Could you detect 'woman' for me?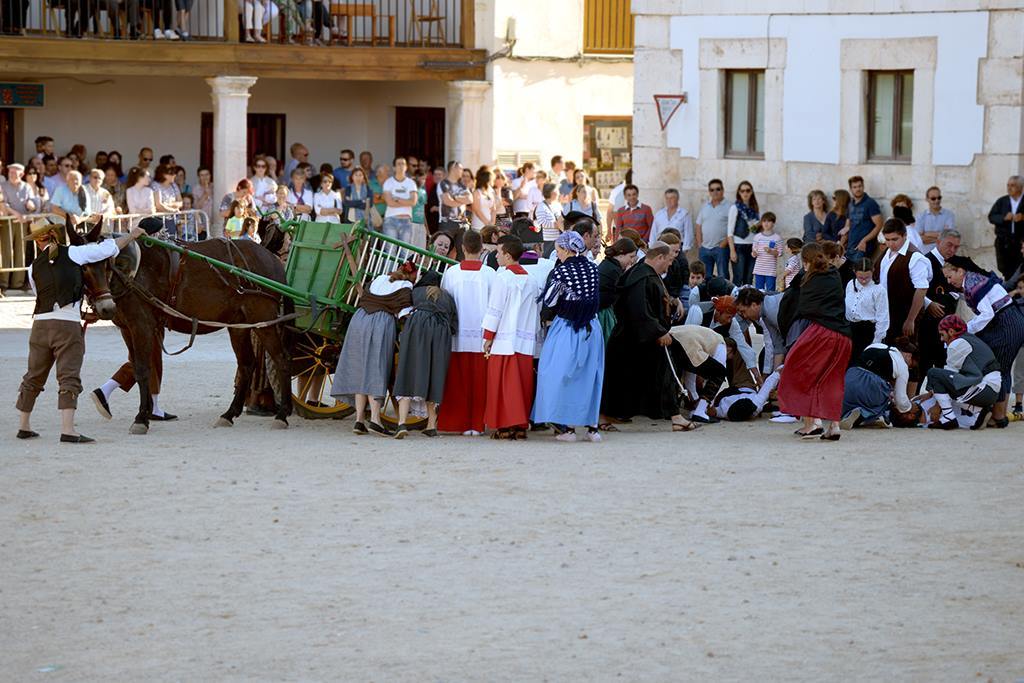
Detection result: Rect(470, 171, 496, 234).
